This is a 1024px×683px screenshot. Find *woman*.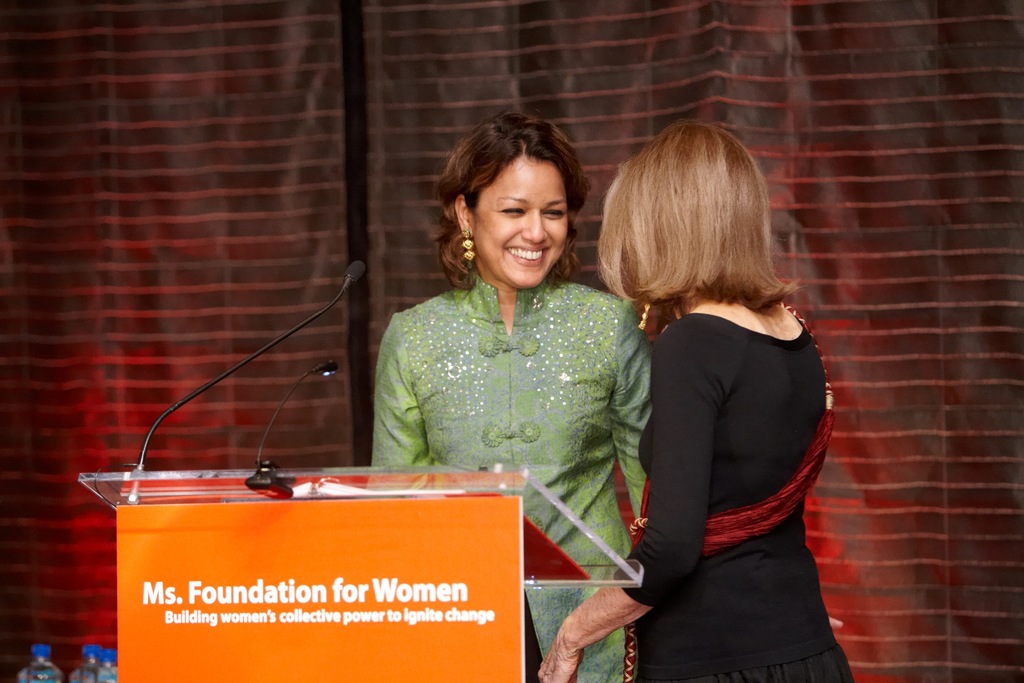
Bounding box: {"x1": 535, "y1": 123, "x2": 855, "y2": 682}.
